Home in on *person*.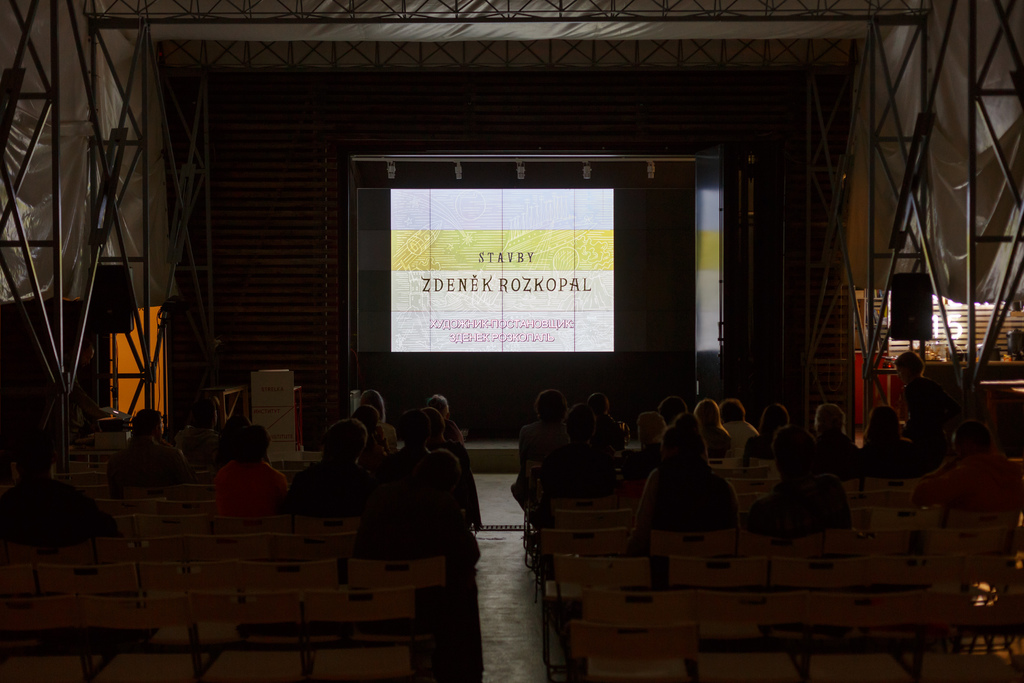
Homed in at 408/407/444/441.
